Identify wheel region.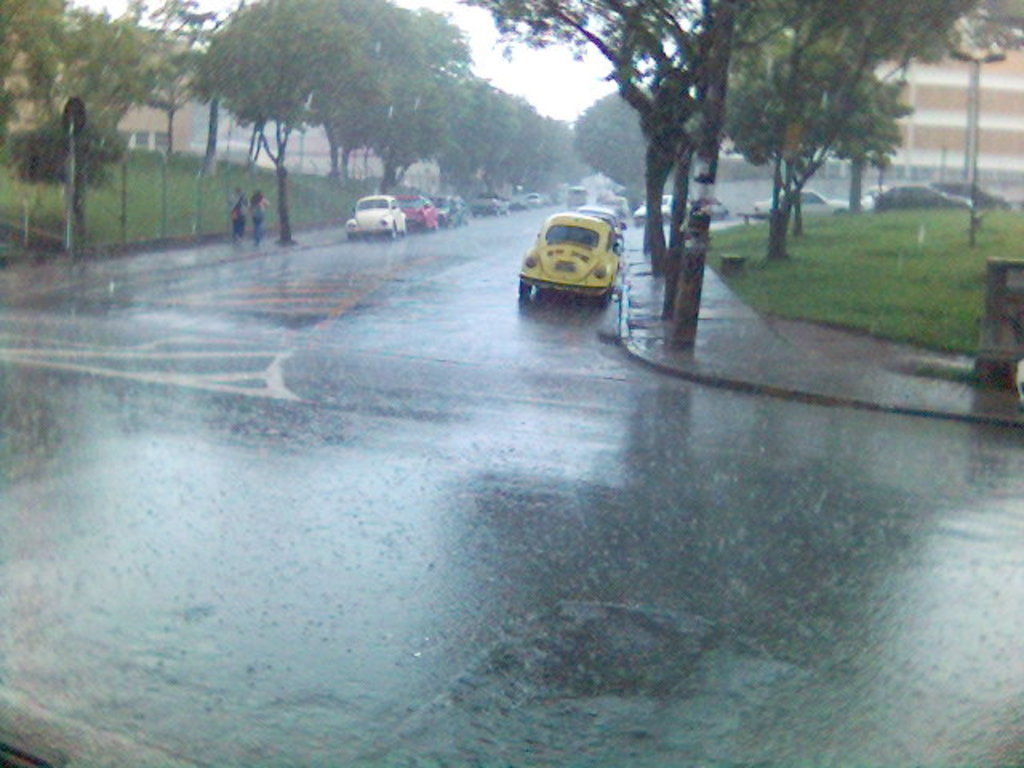
Region: x1=517 y1=282 x2=534 y2=298.
